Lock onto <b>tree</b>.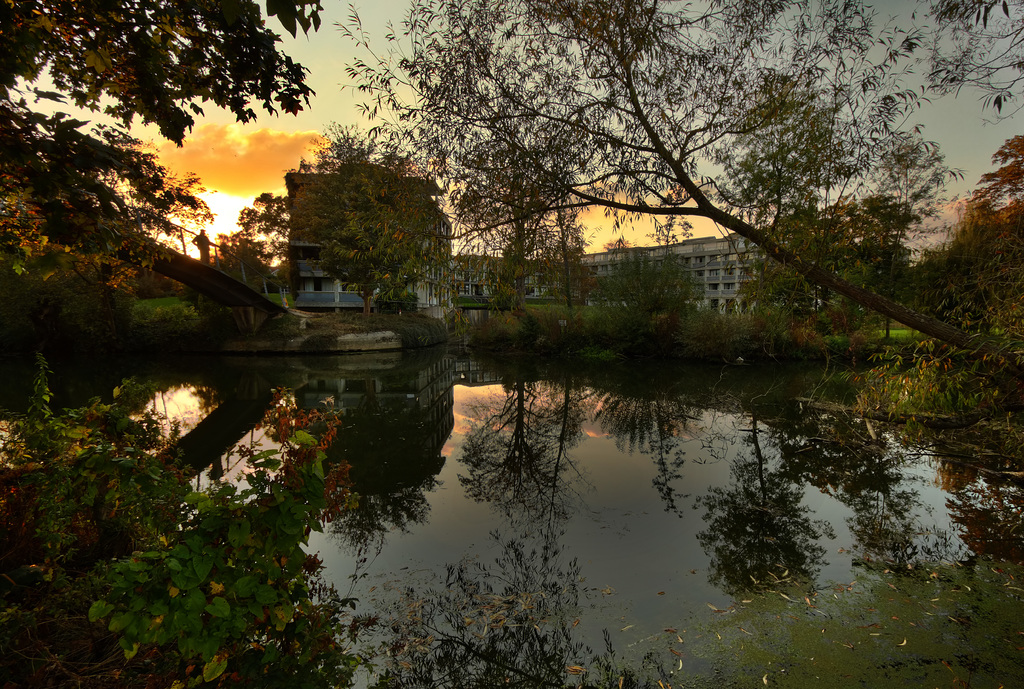
Locked: locate(719, 62, 852, 250).
